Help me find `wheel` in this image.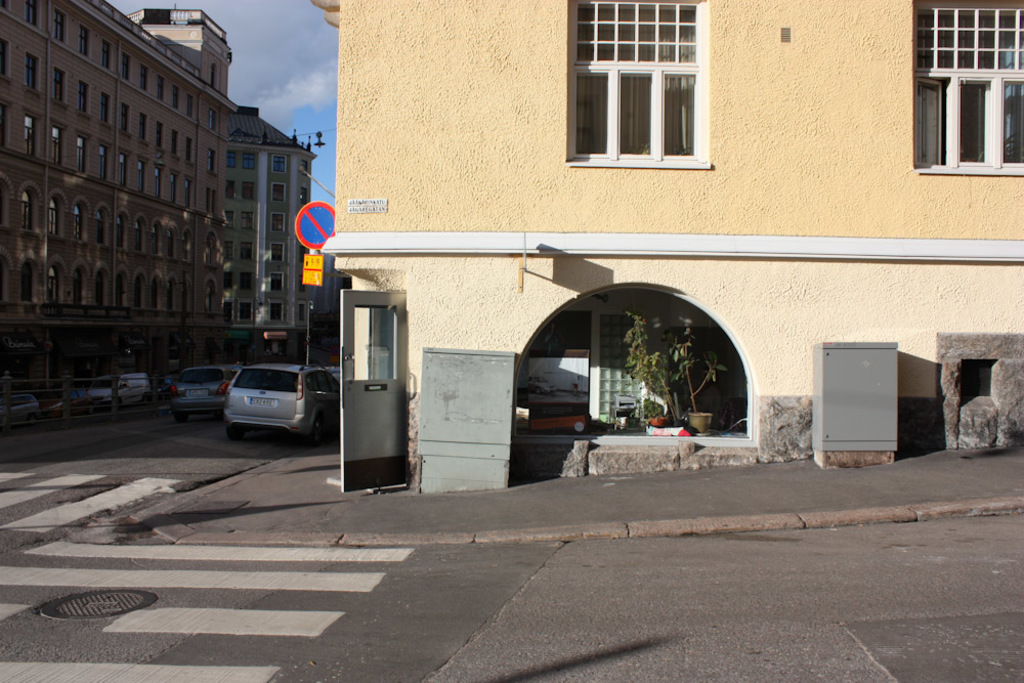
Found it: x1=60 y1=413 x2=71 y2=418.
